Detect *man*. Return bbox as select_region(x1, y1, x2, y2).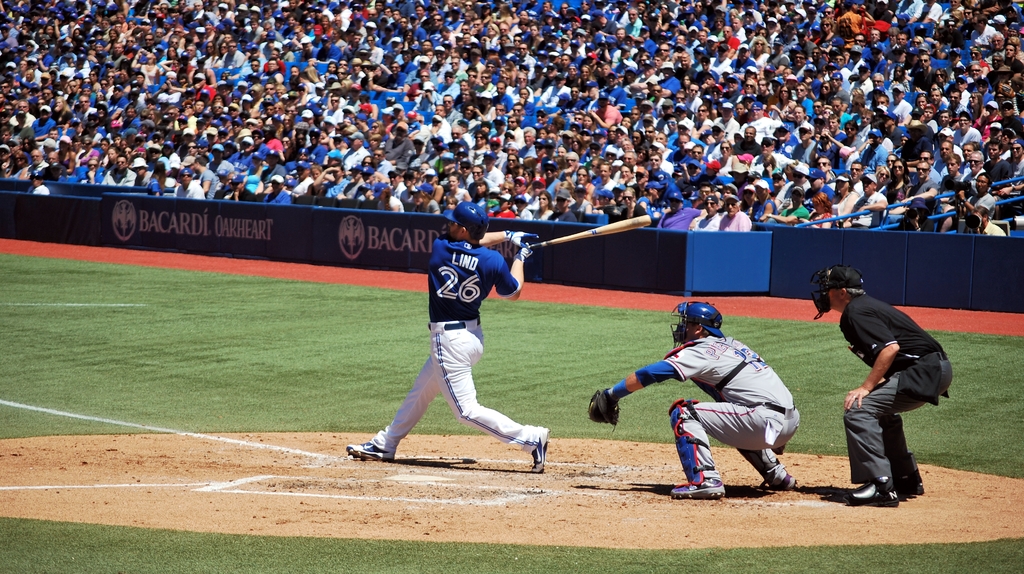
select_region(291, 24, 305, 47).
